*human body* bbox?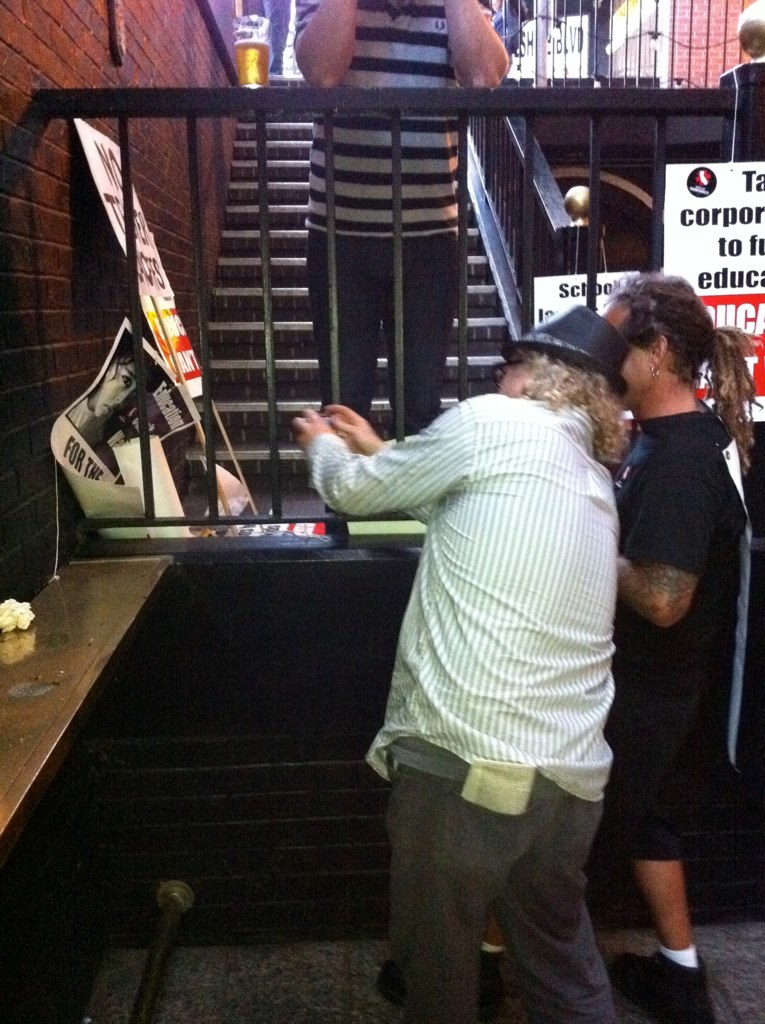
x1=289, y1=0, x2=511, y2=434
